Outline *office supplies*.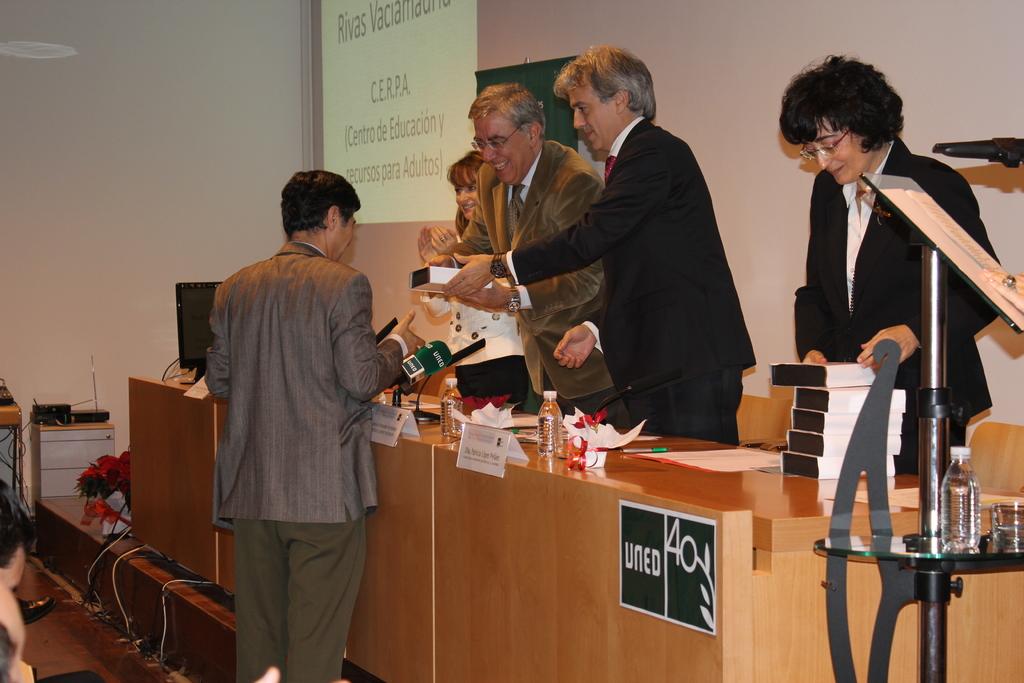
Outline: select_region(125, 375, 227, 588).
